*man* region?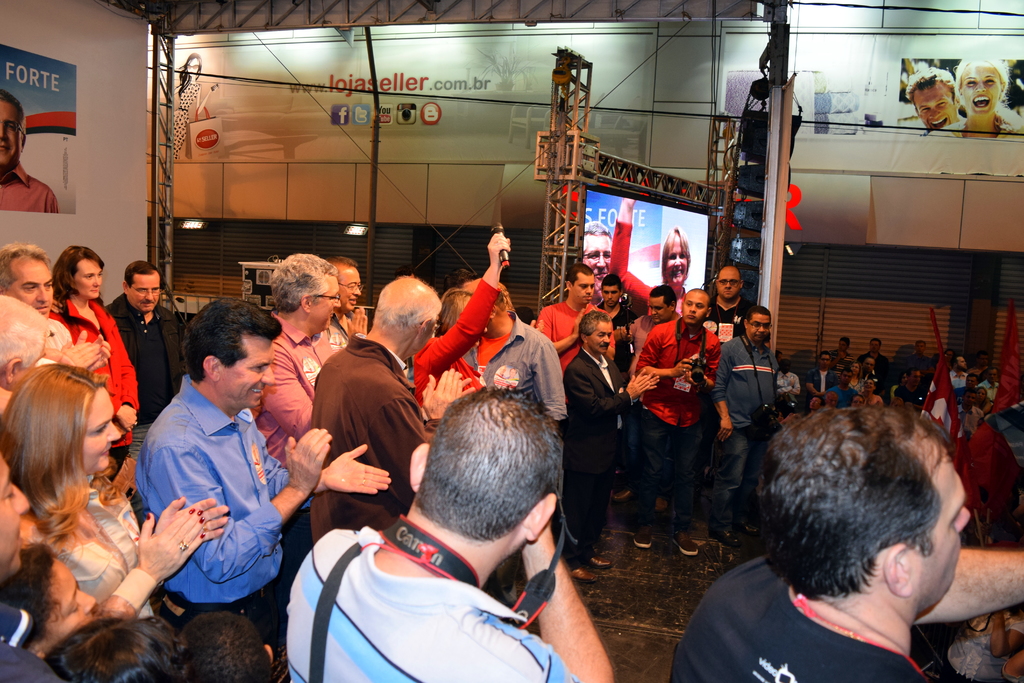
256,254,340,466
